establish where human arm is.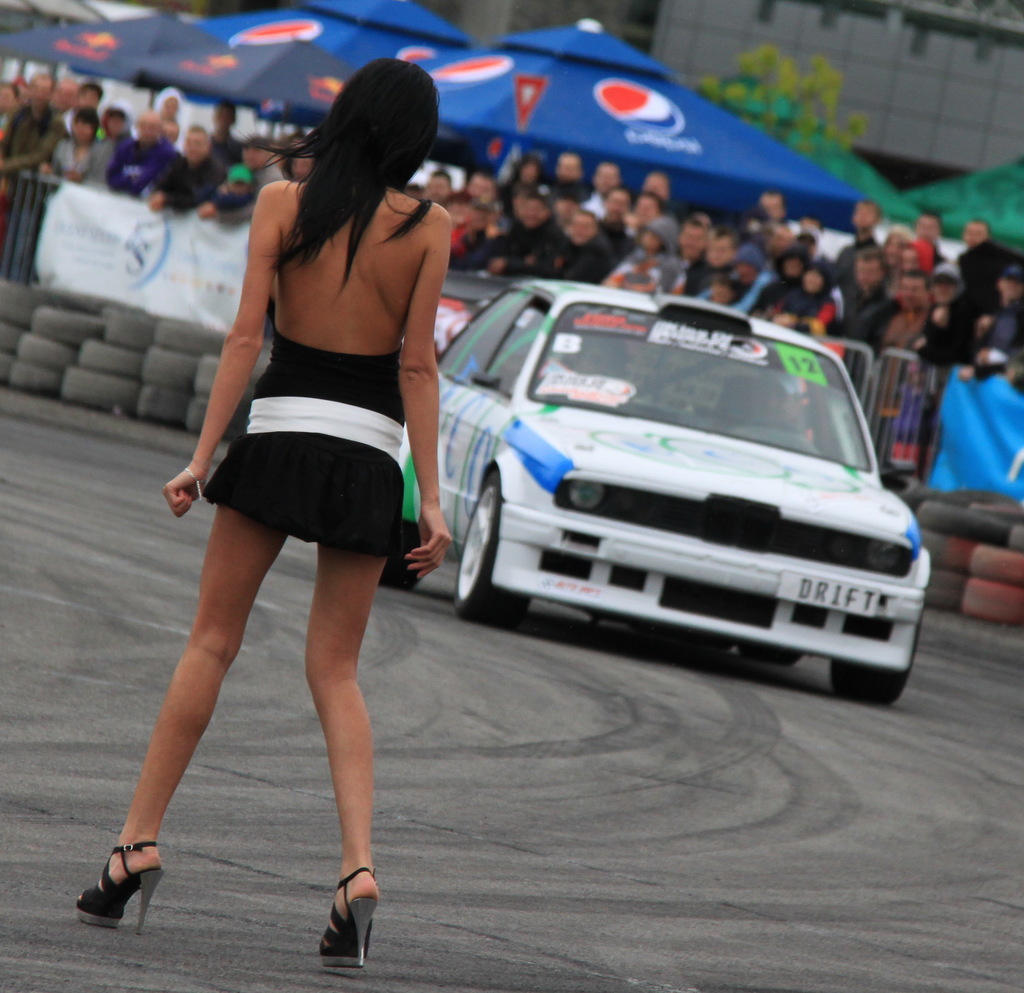
Established at {"left": 396, "top": 213, "right": 454, "bottom": 579}.
